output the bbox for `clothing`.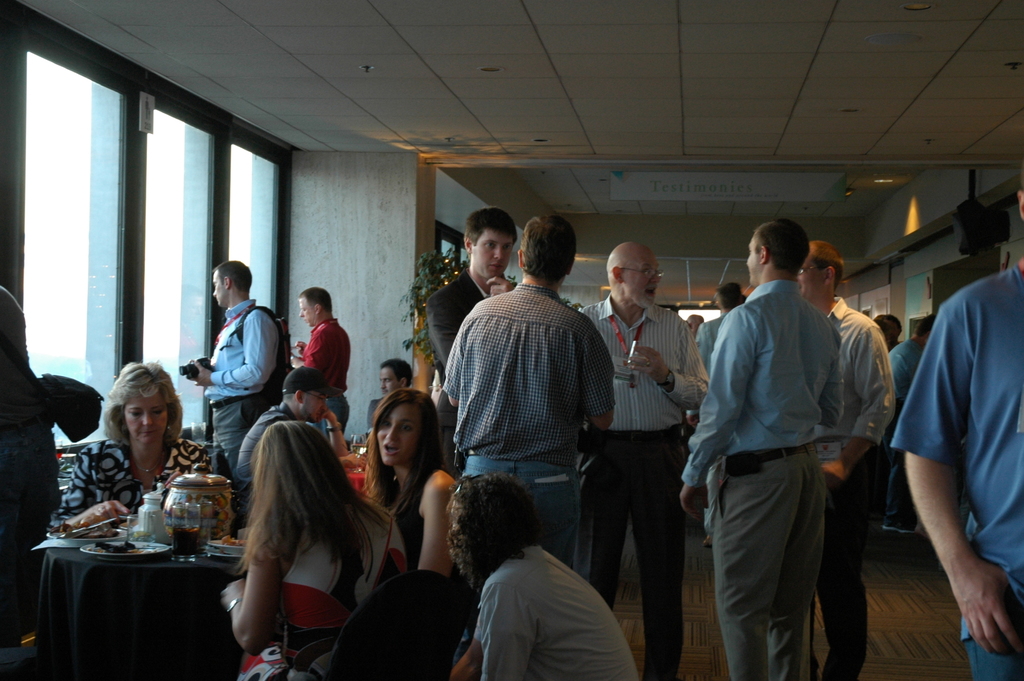
675 274 835 680.
